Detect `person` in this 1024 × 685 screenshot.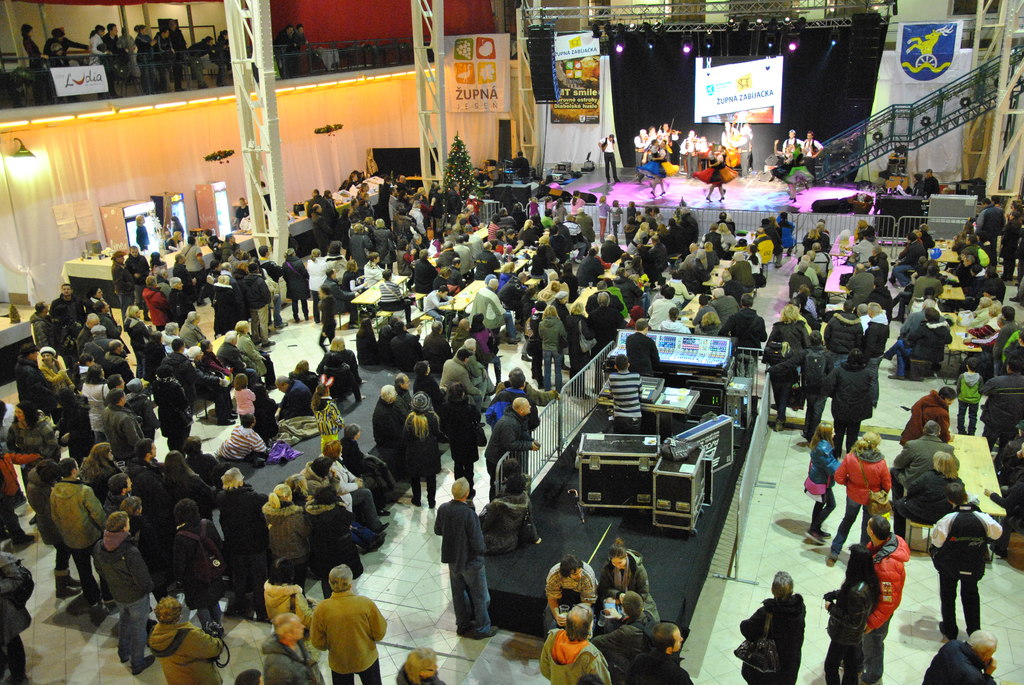
Detection: left=947, top=480, right=1003, bottom=656.
